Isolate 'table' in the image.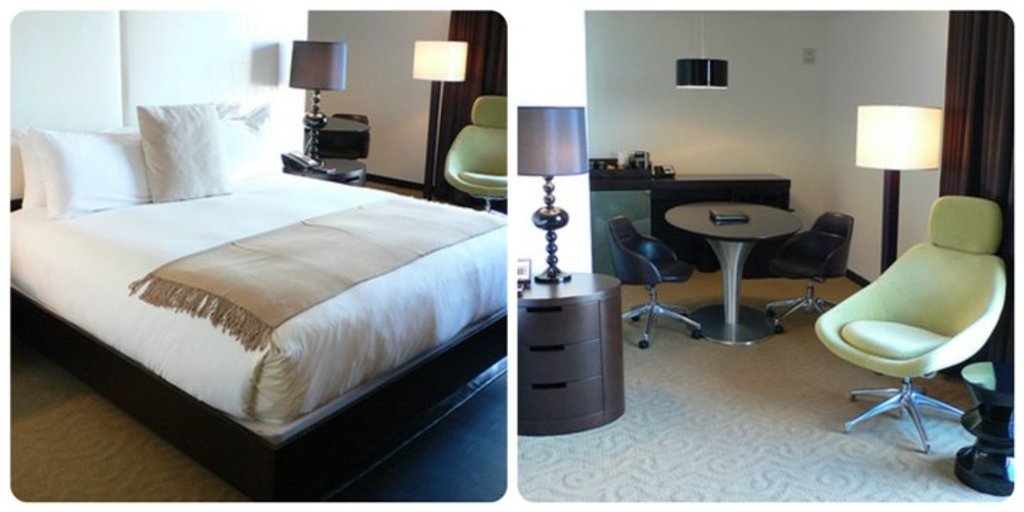
Isolated region: {"x1": 661, "y1": 199, "x2": 801, "y2": 343}.
